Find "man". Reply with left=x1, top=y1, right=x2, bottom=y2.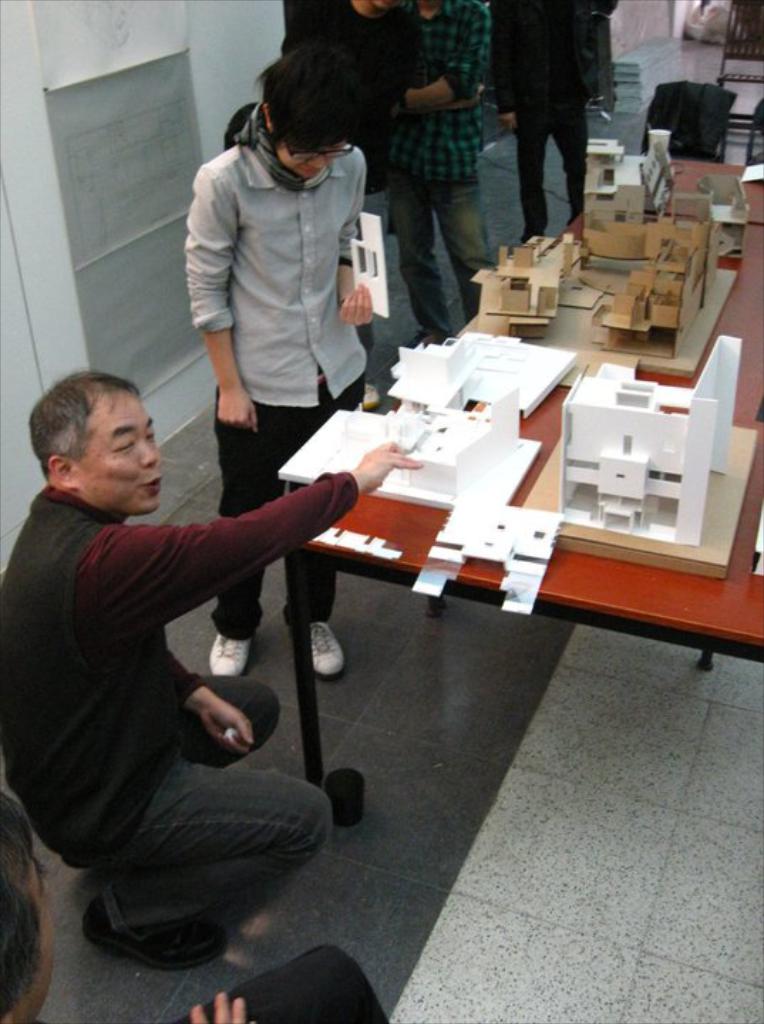
left=0, top=361, right=424, bottom=983.
